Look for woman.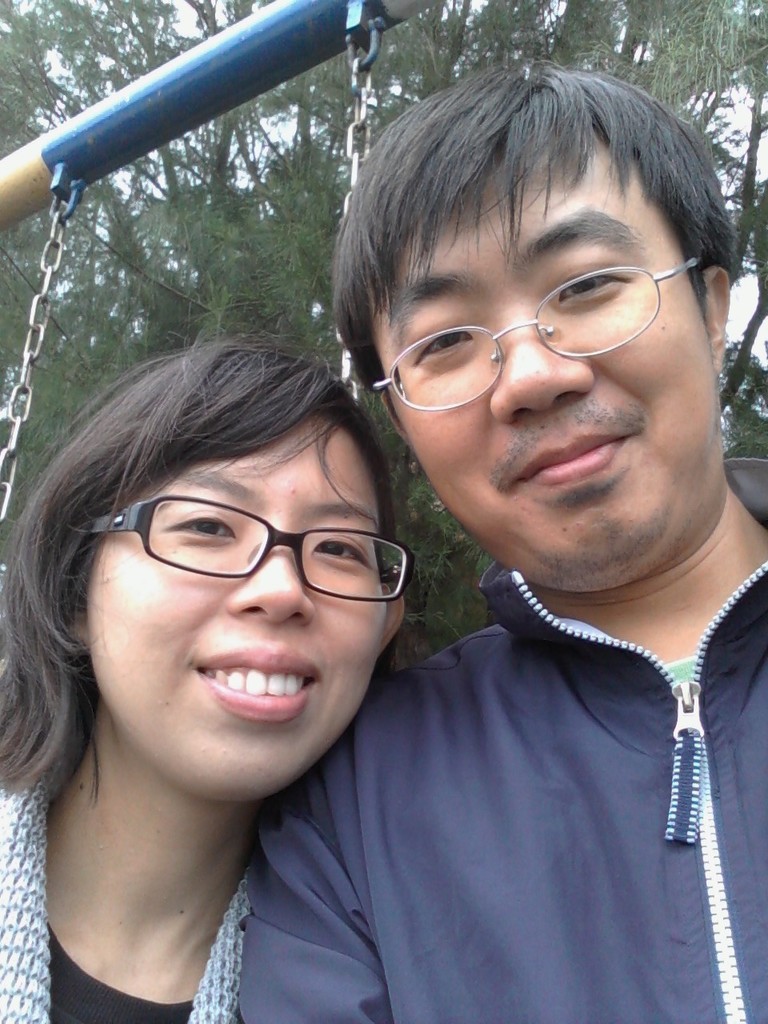
Found: x1=0, y1=290, x2=545, y2=1009.
